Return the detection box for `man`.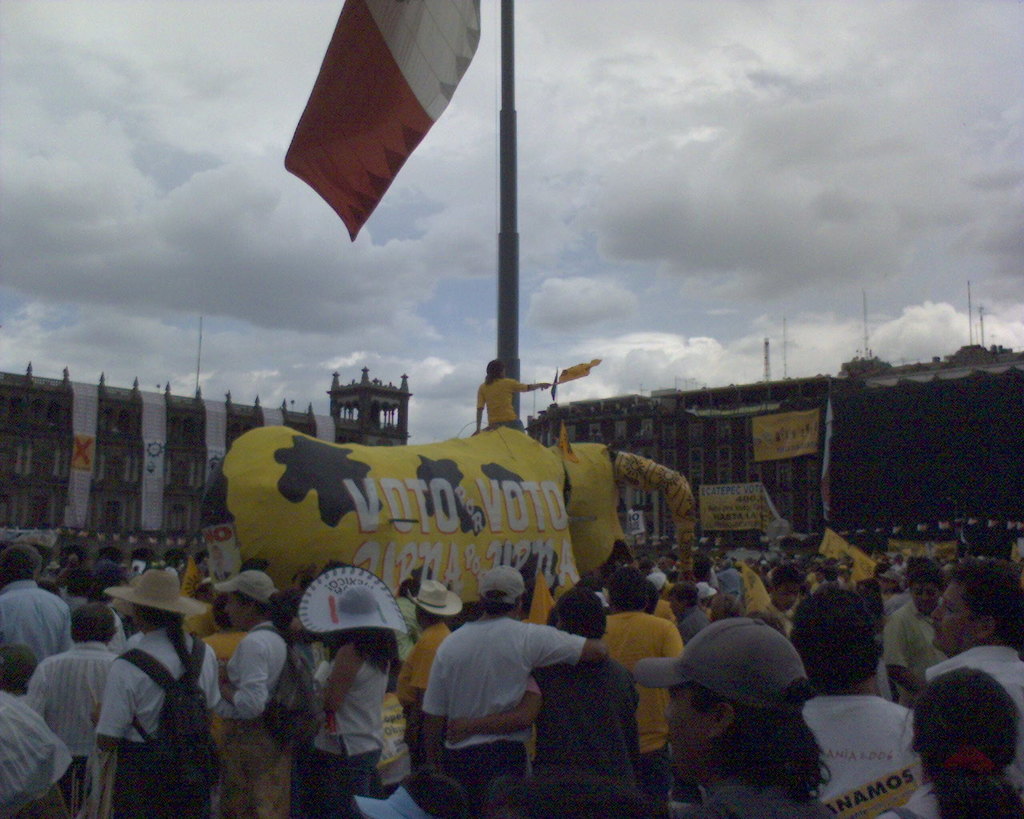
{"left": 412, "top": 597, "right": 585, "bottom": 795}.
